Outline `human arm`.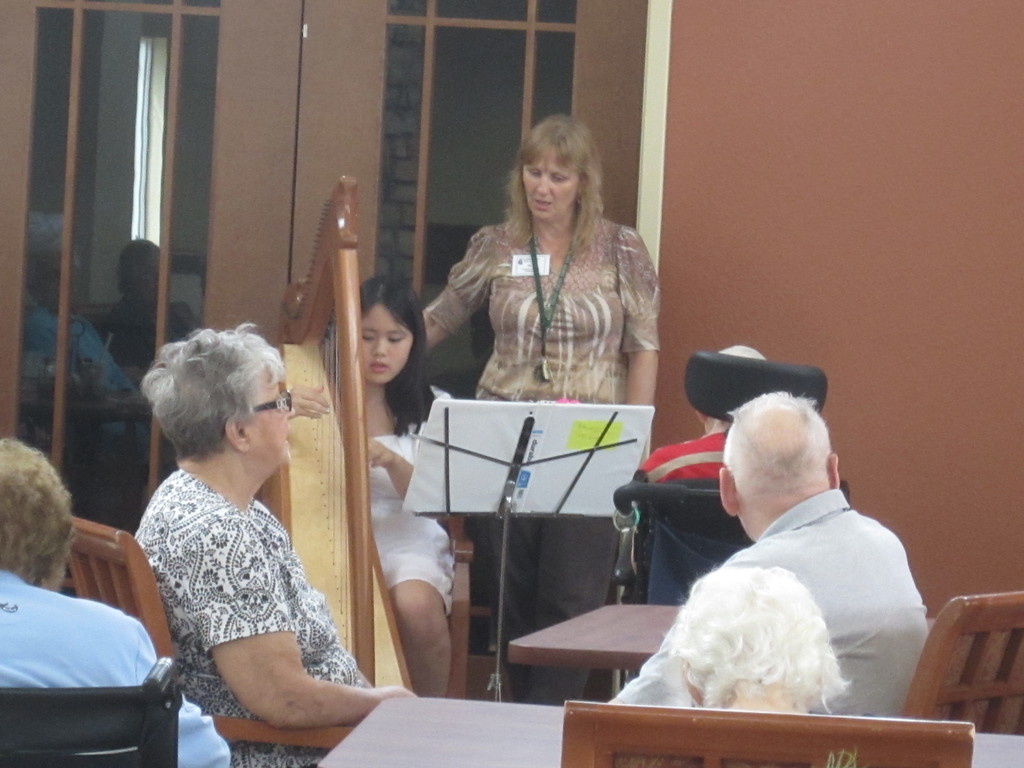
Outline: 287/383/326/420.
